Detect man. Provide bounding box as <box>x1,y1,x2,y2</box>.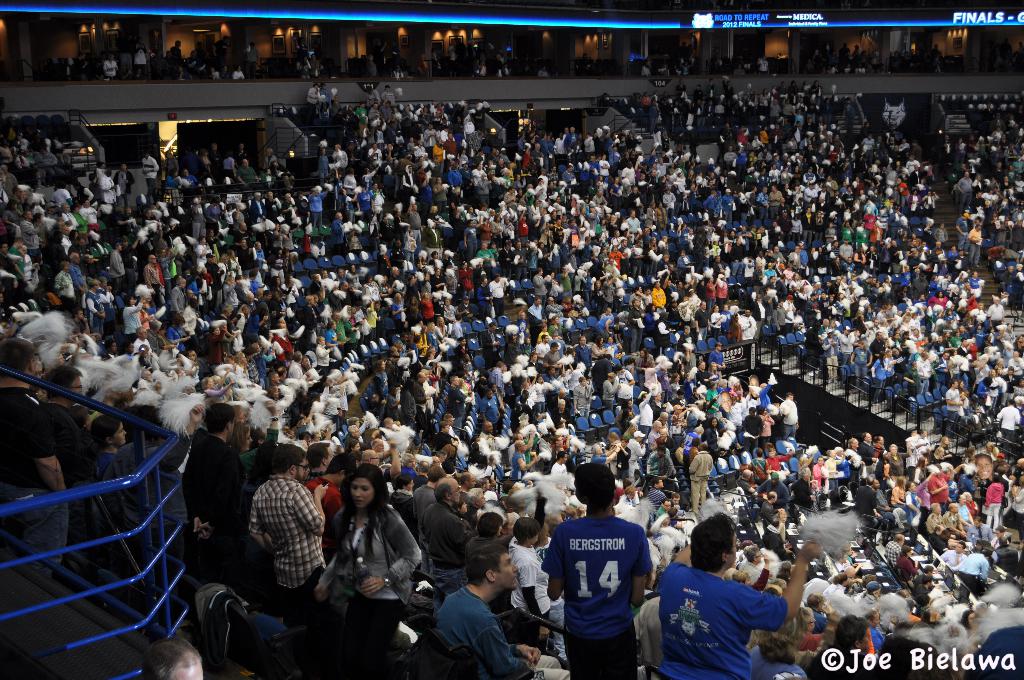
<box>756,474,792,511</box>.
